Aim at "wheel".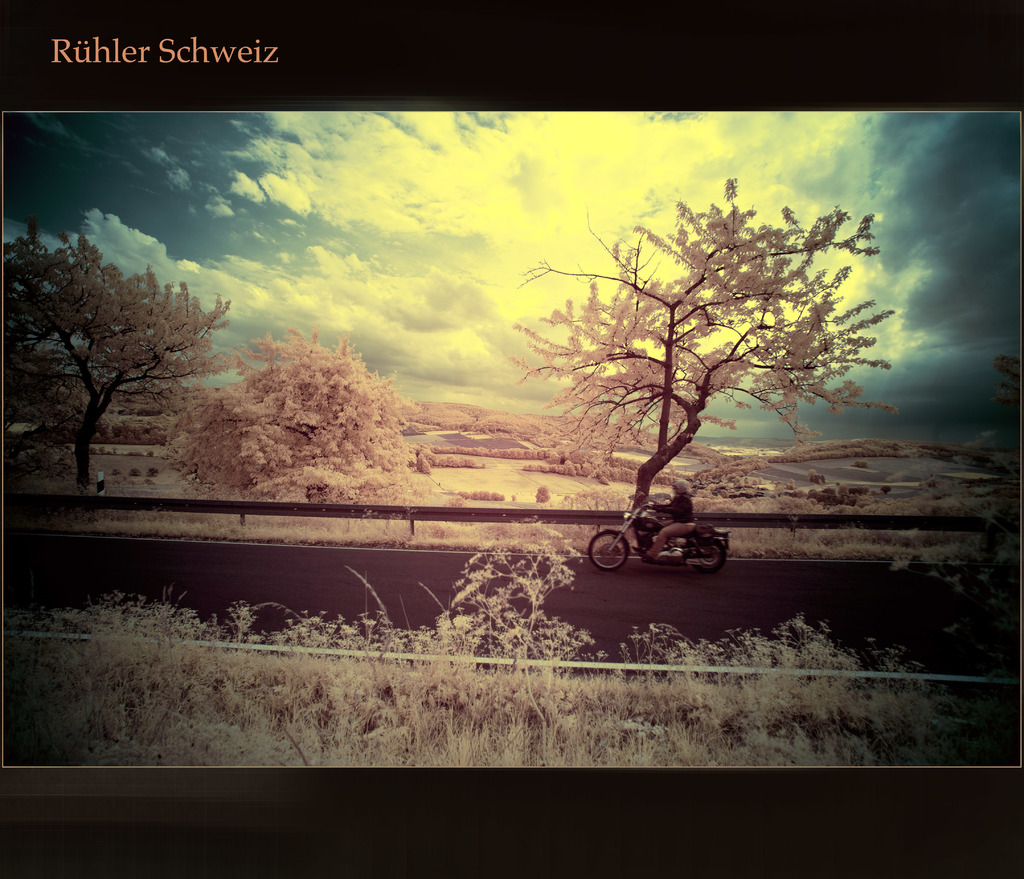
Aimed at pyautogui.locateOnScreen(586, 529, 631, 570).
